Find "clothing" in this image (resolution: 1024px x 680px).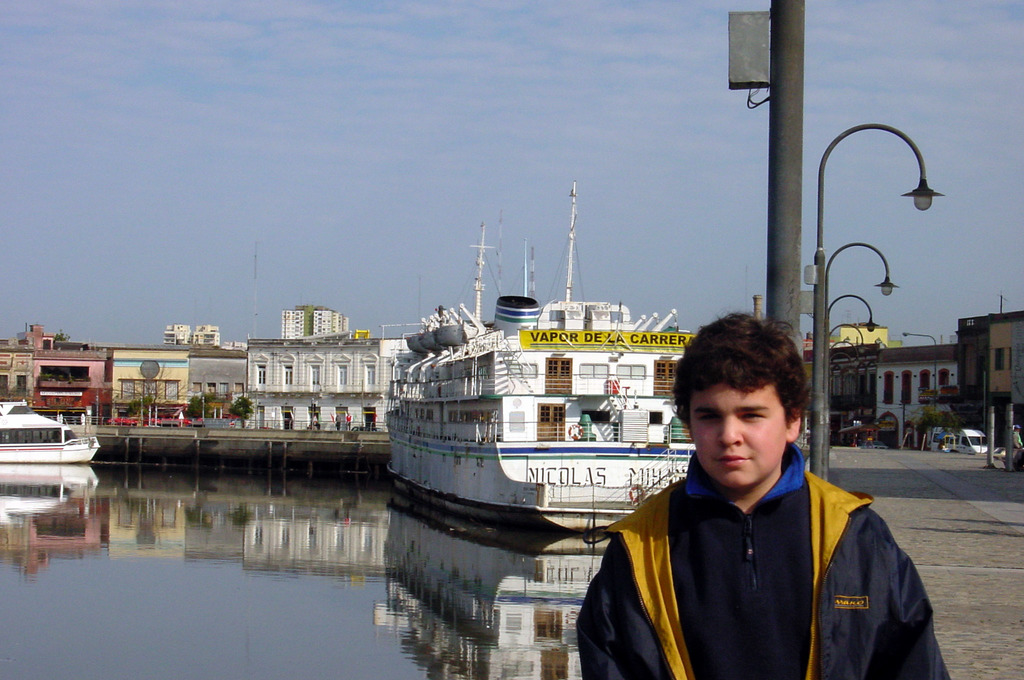
bbox=[604, 434, 938, 679].
